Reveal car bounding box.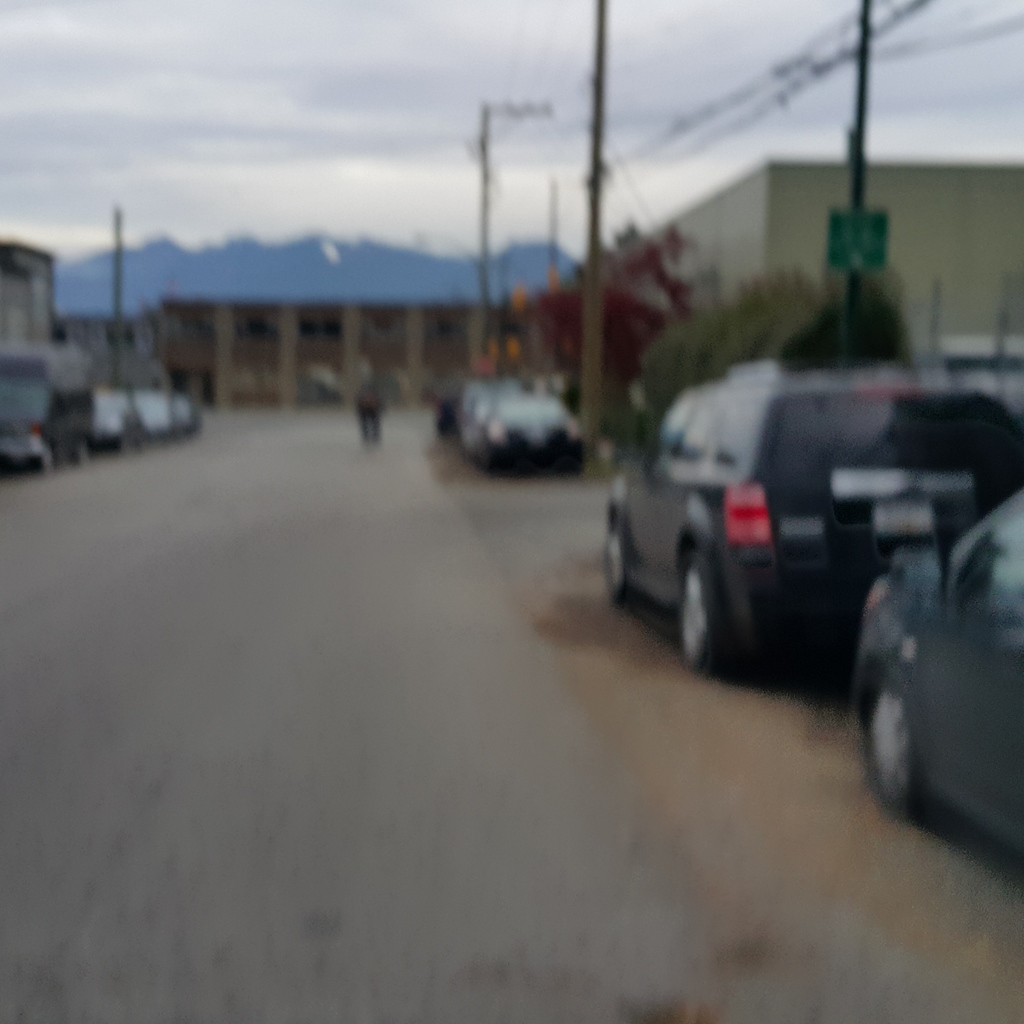
Revealed: left=92, top=361, right=198, bottom=443.
